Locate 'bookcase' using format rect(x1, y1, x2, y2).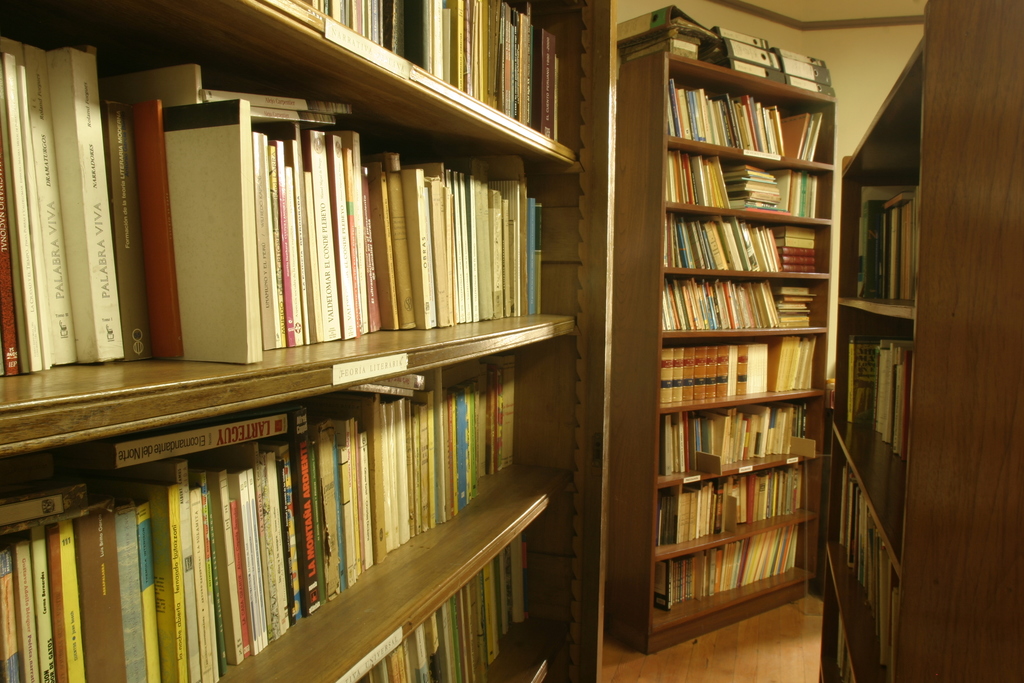
rect(0, 0, 616, 682).
